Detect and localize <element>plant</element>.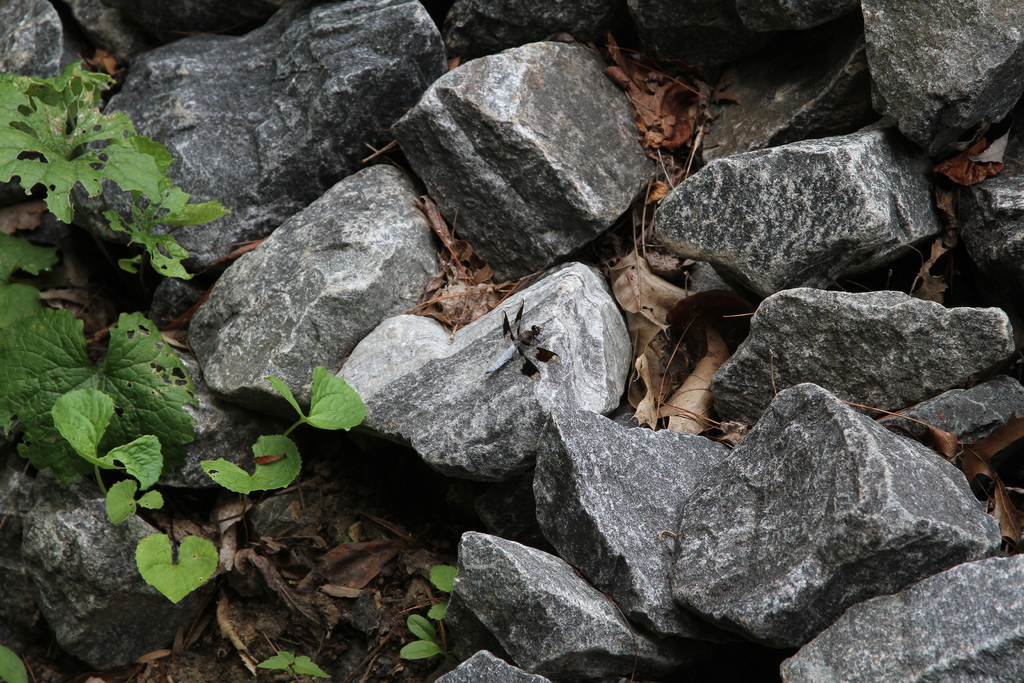
Localized at x1=258, y1=649, x2=334, y2=682.
